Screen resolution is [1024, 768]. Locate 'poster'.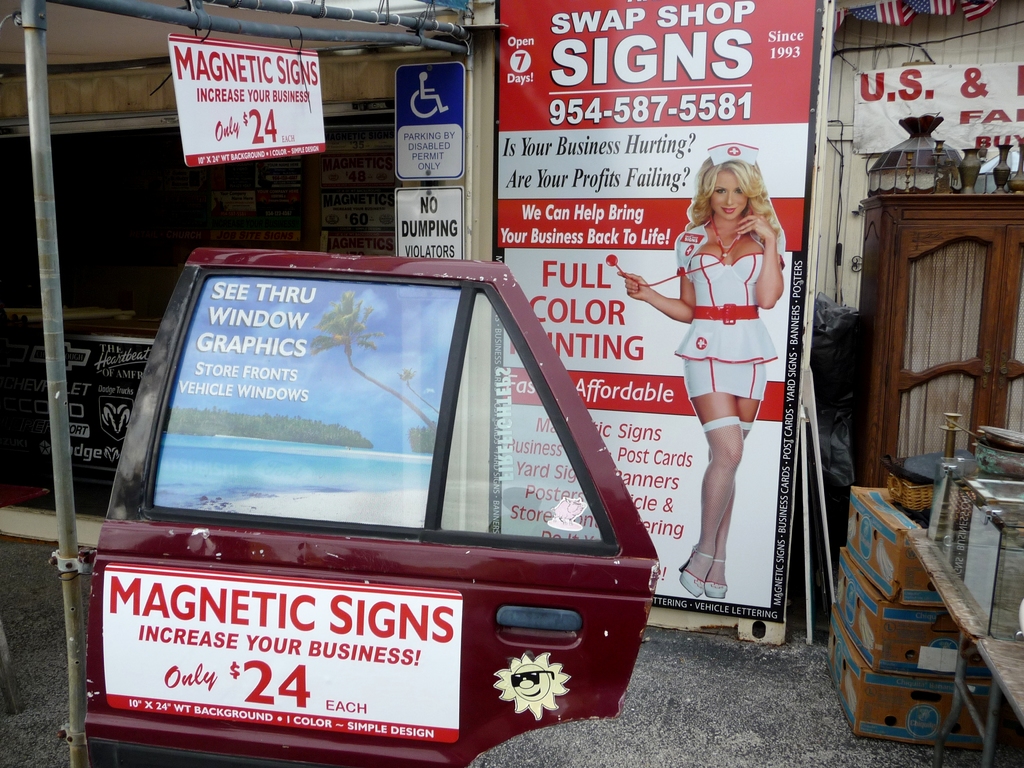
(493, 0, 824, 625).
